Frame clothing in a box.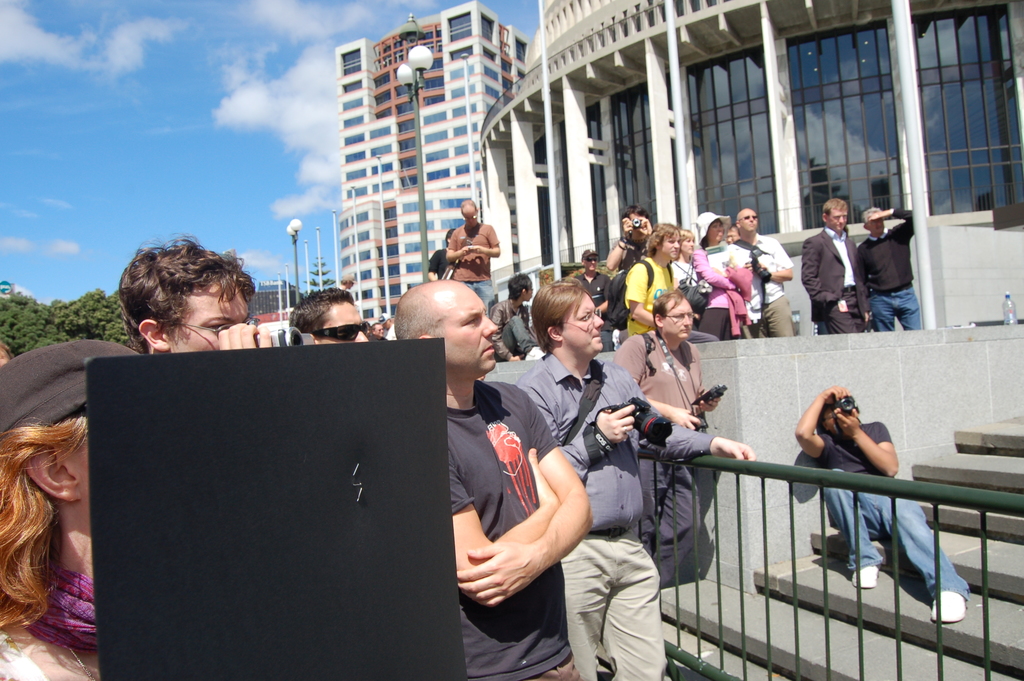
x1=571 y1=268 x2=618 y2=340.
